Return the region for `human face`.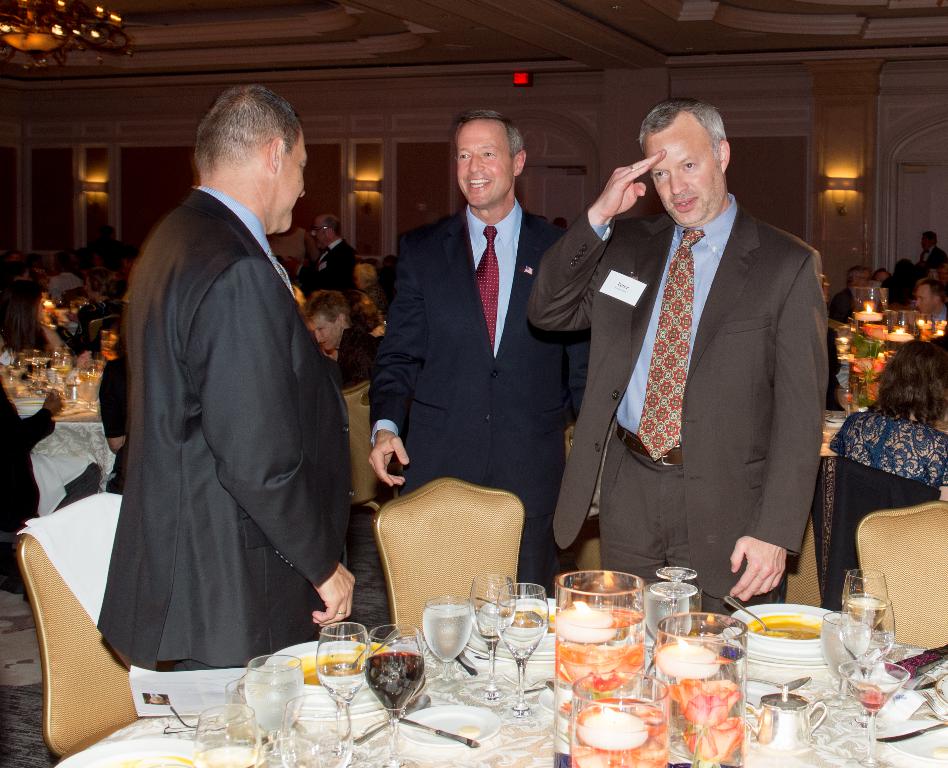
region(315, 222, 329, 247).
